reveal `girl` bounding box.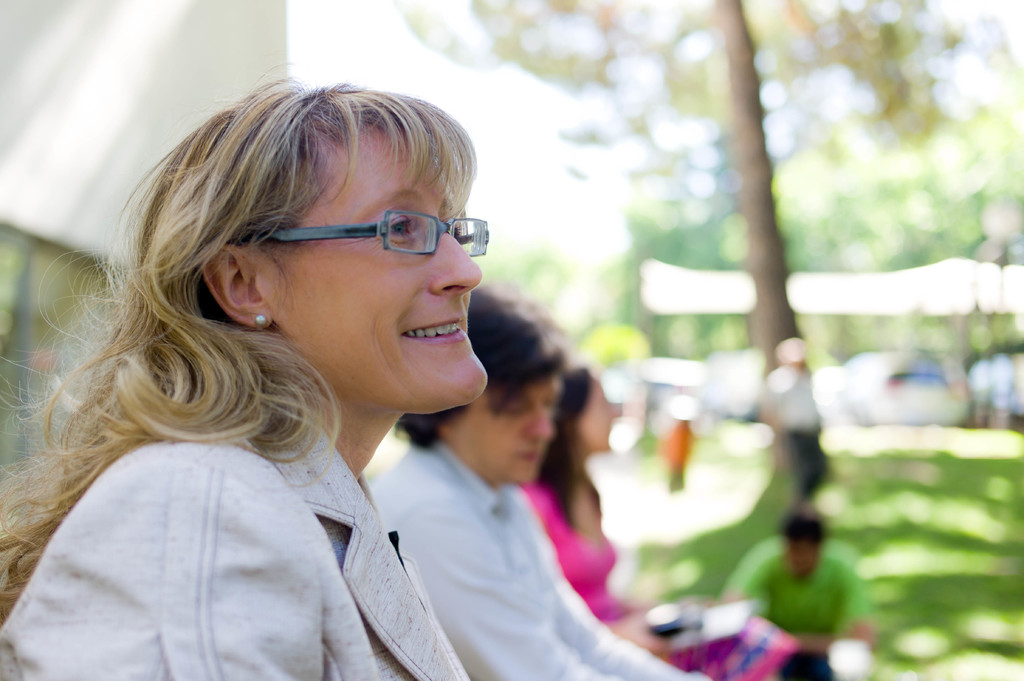
Revealed: [0, 86, 490, 680].
